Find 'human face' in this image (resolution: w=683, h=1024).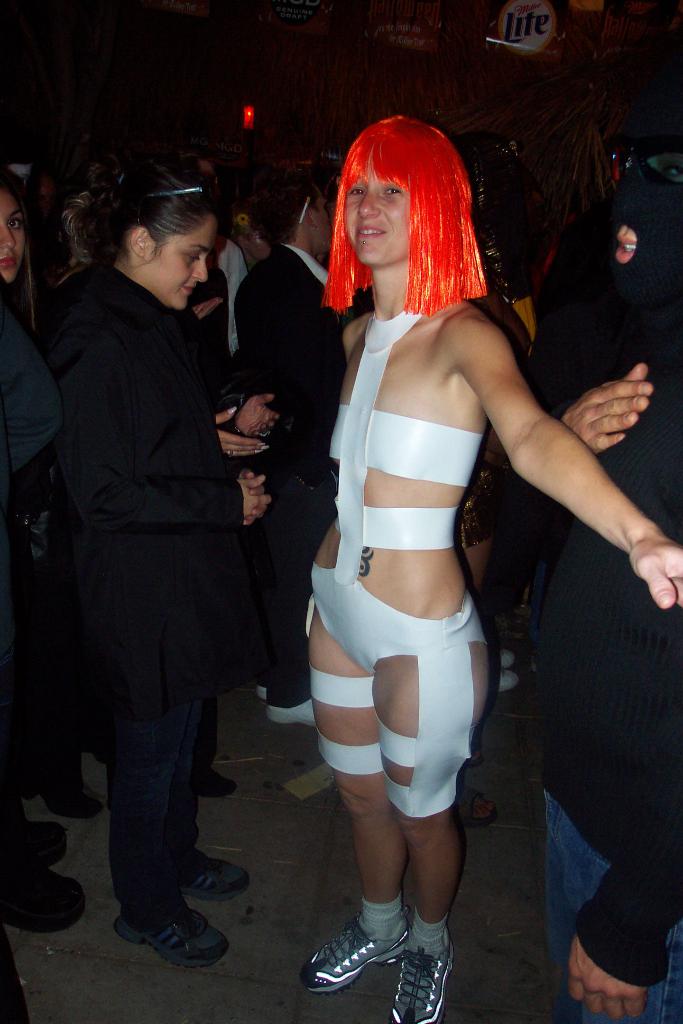
<region>315, 183, 339, 246</region>.
